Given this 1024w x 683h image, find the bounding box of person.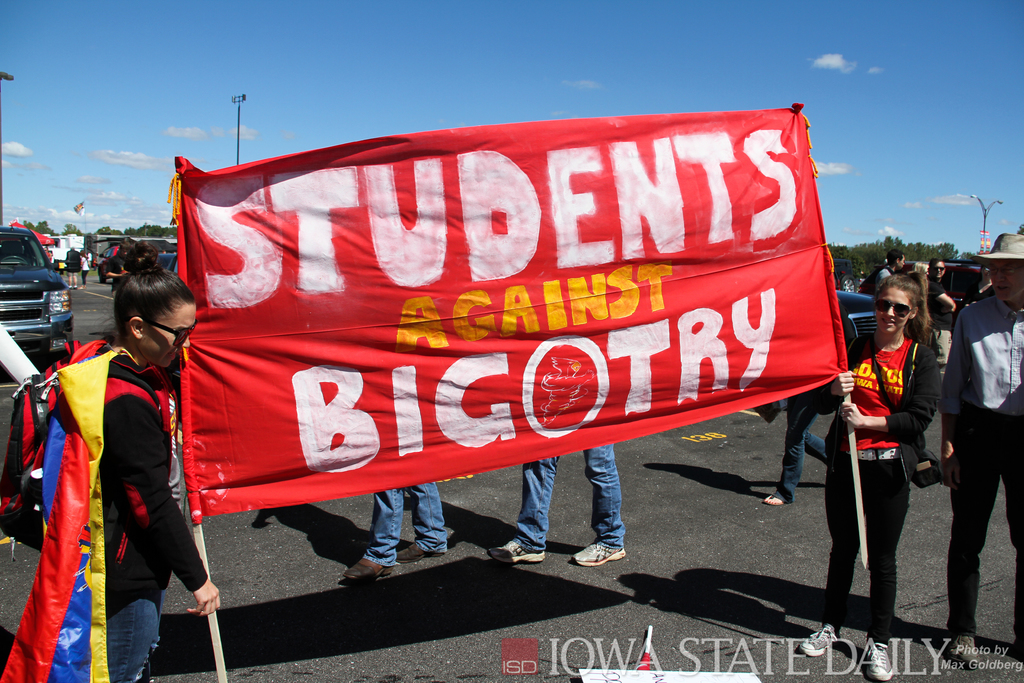
rect(940, 234, 1023, 664).
